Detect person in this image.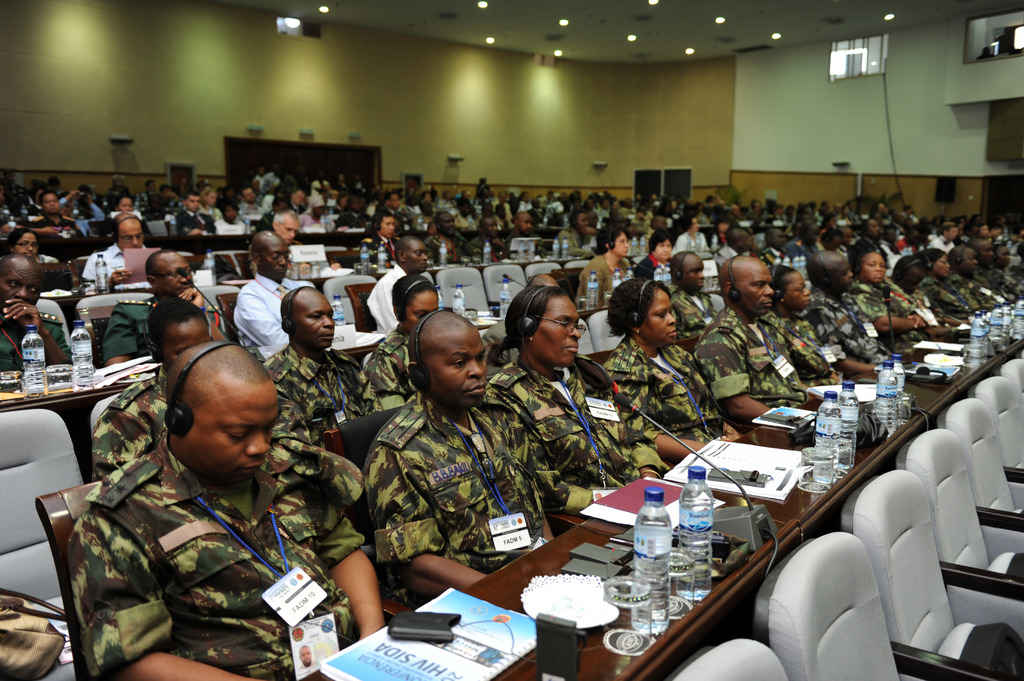
Detection: [left=366, top=309, right=564, bottom=602].
